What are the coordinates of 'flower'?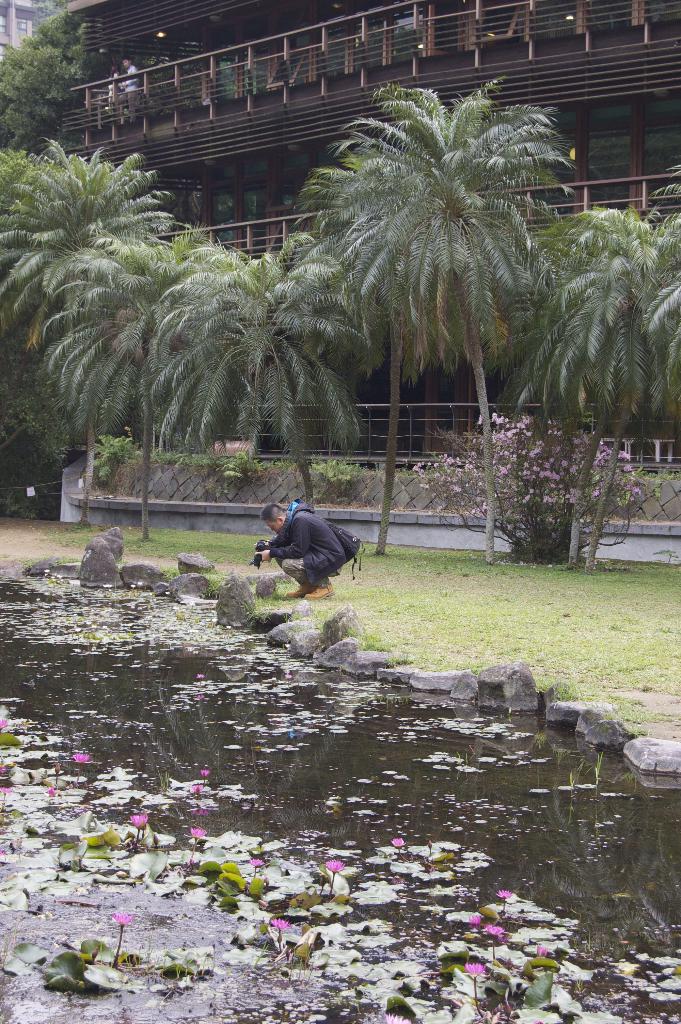
(465, 918, 482, 929).
